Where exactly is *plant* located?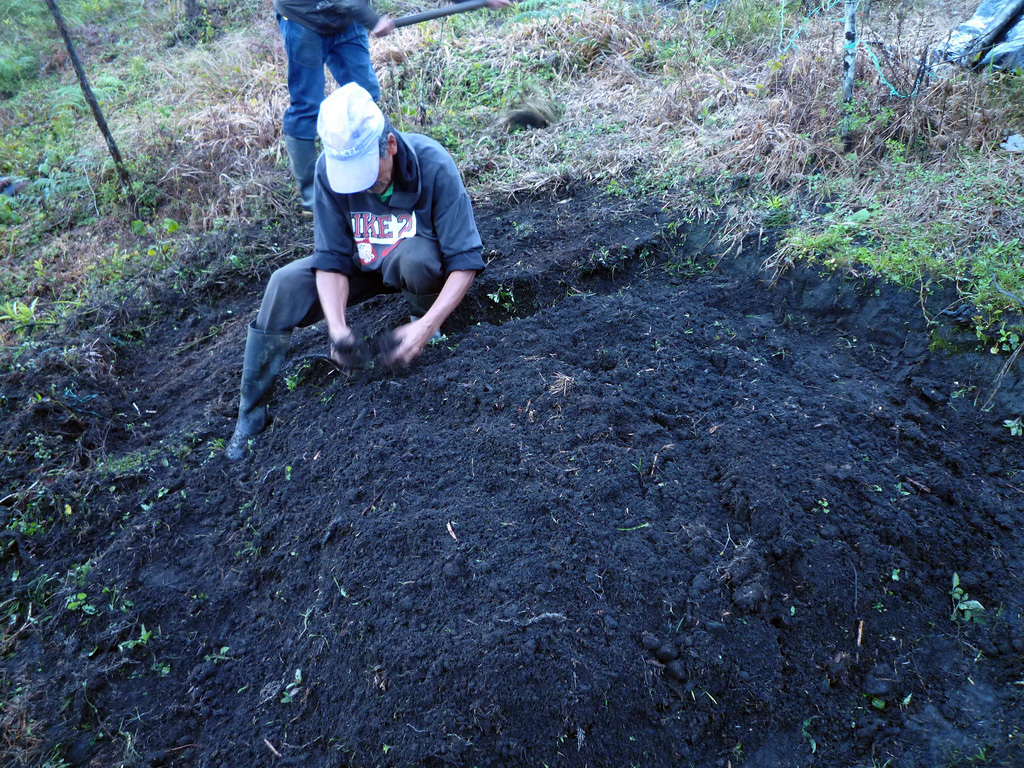
Its bounding box is 280, 369, 307, 393.
